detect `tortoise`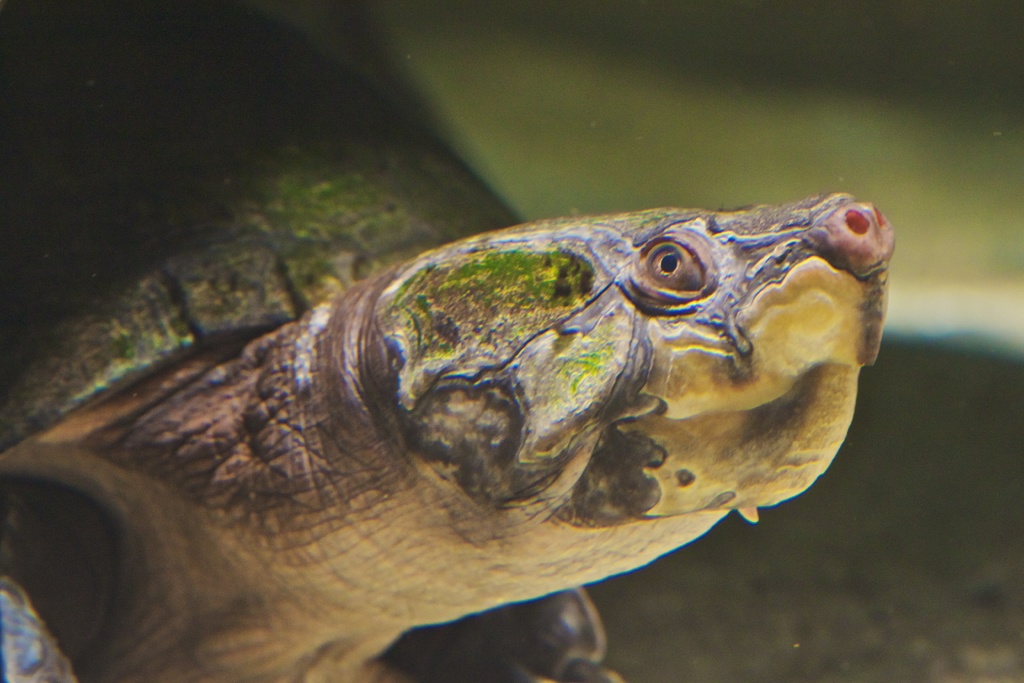
[0,0,897,682]
